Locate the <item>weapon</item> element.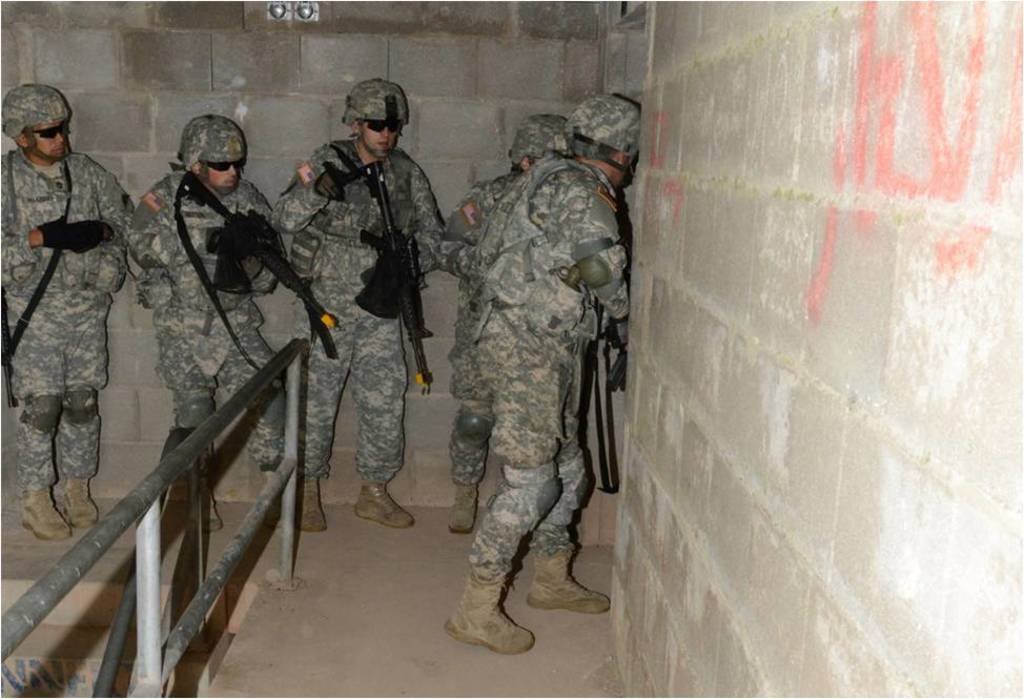
Element bbox: 600 310 633 391.
